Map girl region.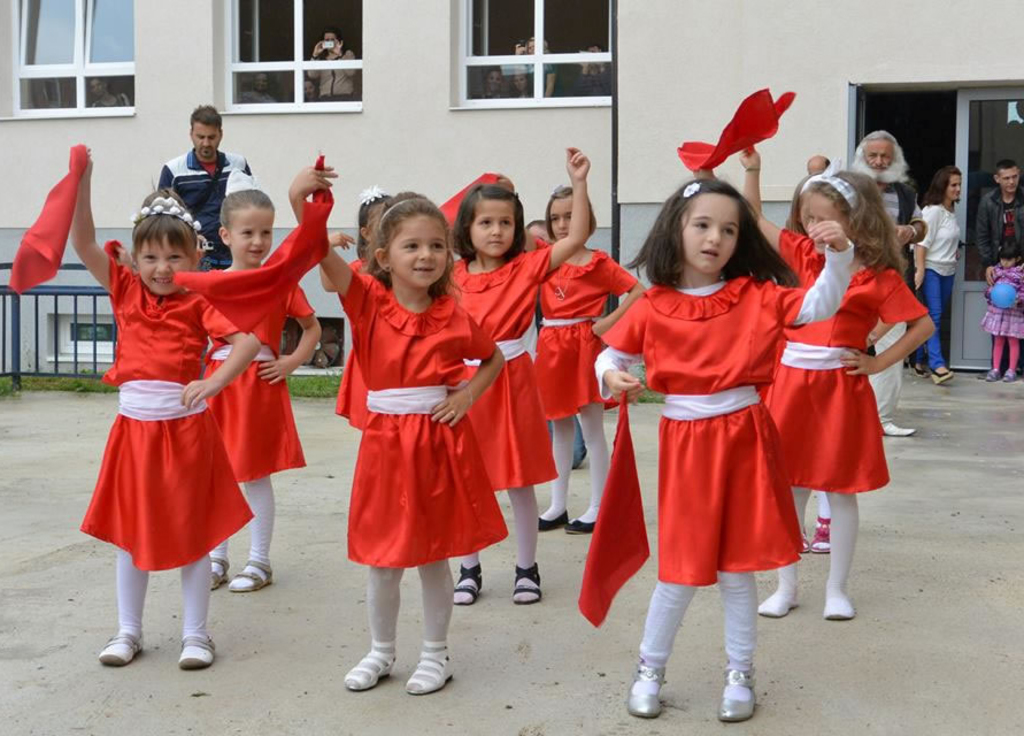
Mapped to (84,148,257,672).
